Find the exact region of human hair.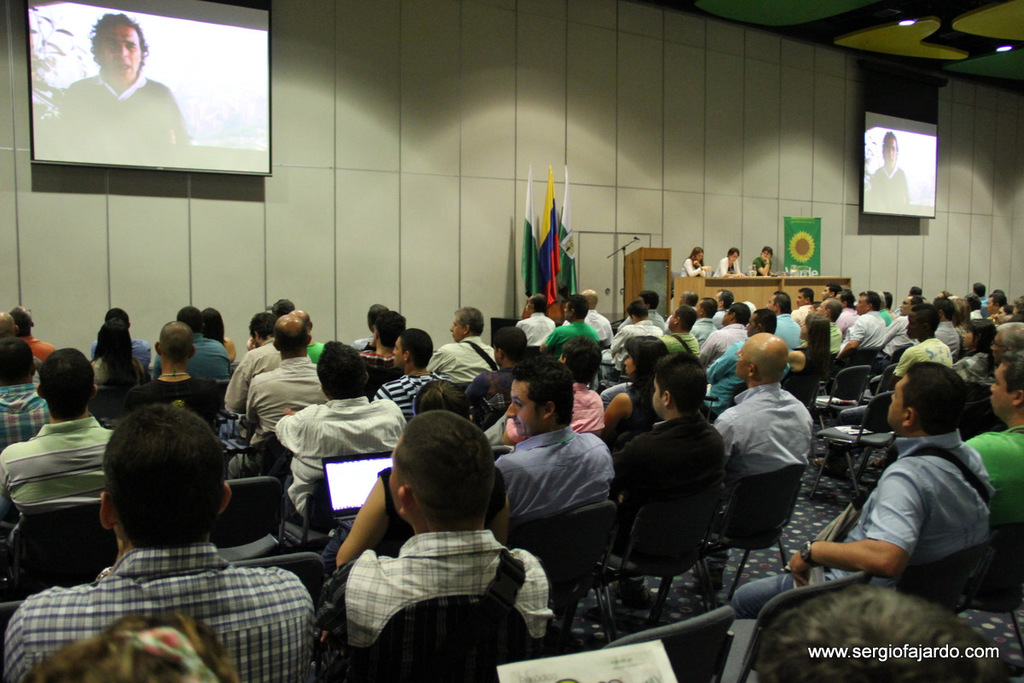
Exact region: Rect(991, 291, 1005, 308).
